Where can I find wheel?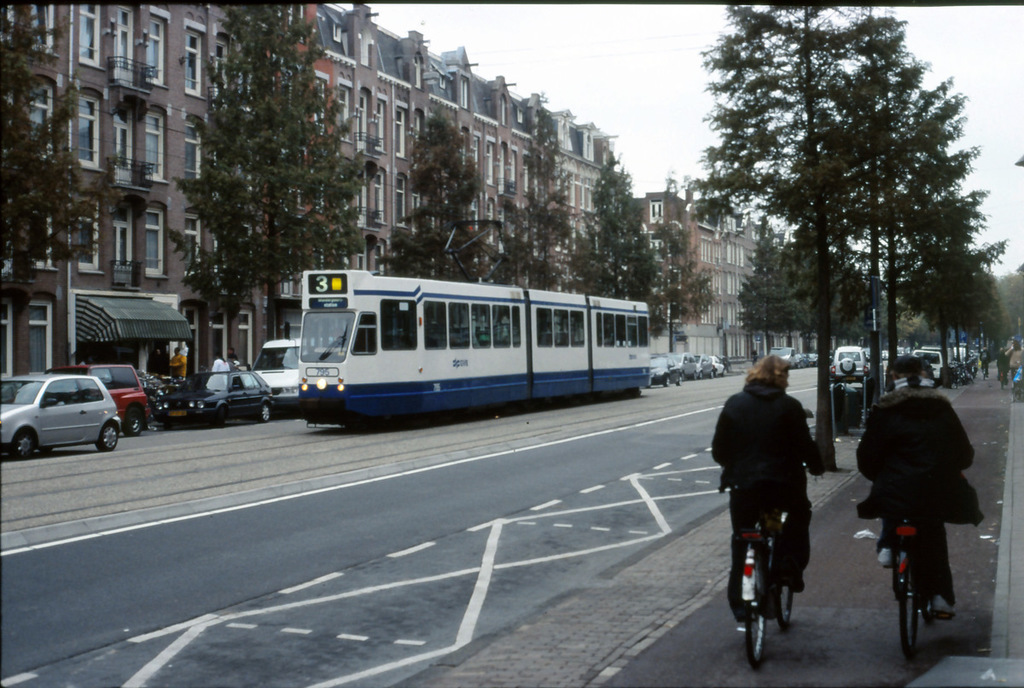
You can find it at 259:402:270:423.
